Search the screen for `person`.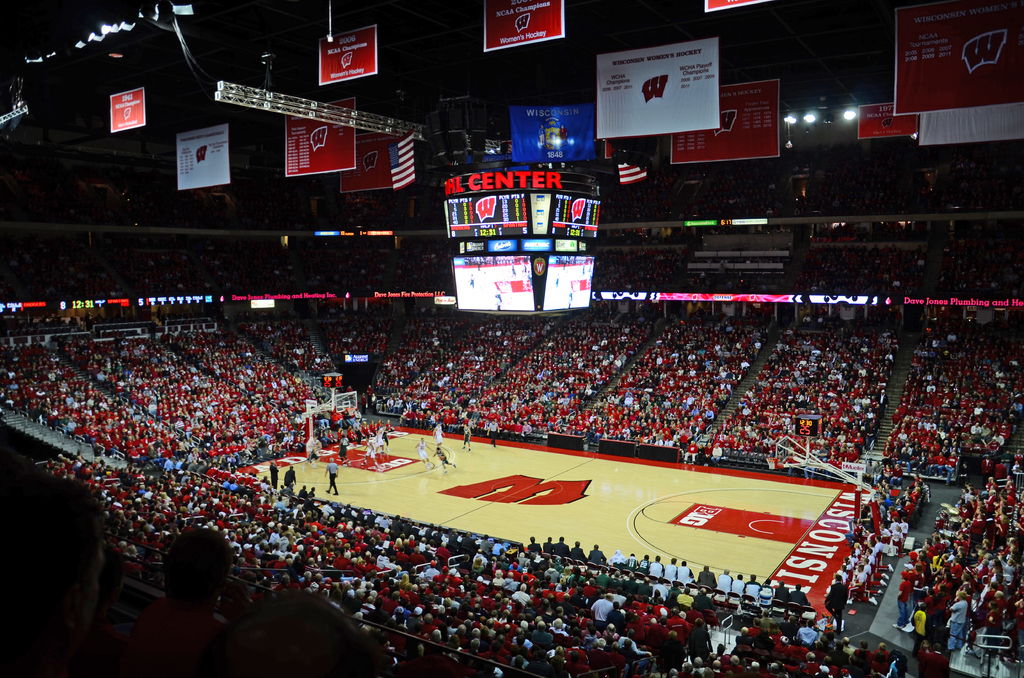
Found at crop(729, 571, 746, 599).
